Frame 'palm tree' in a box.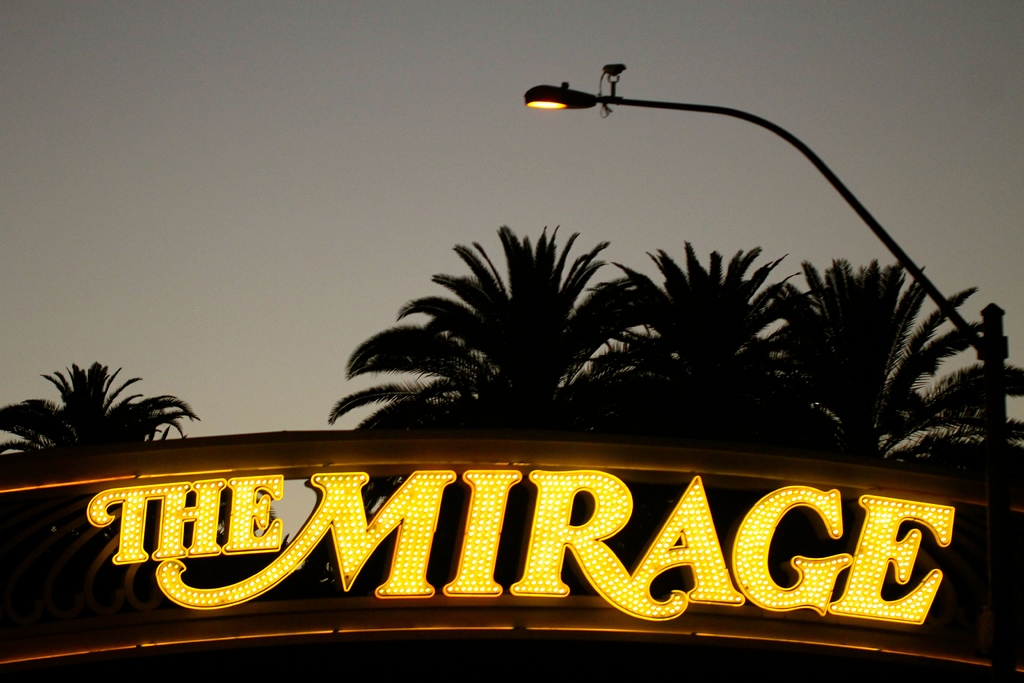
323, 226, 652, 436.
